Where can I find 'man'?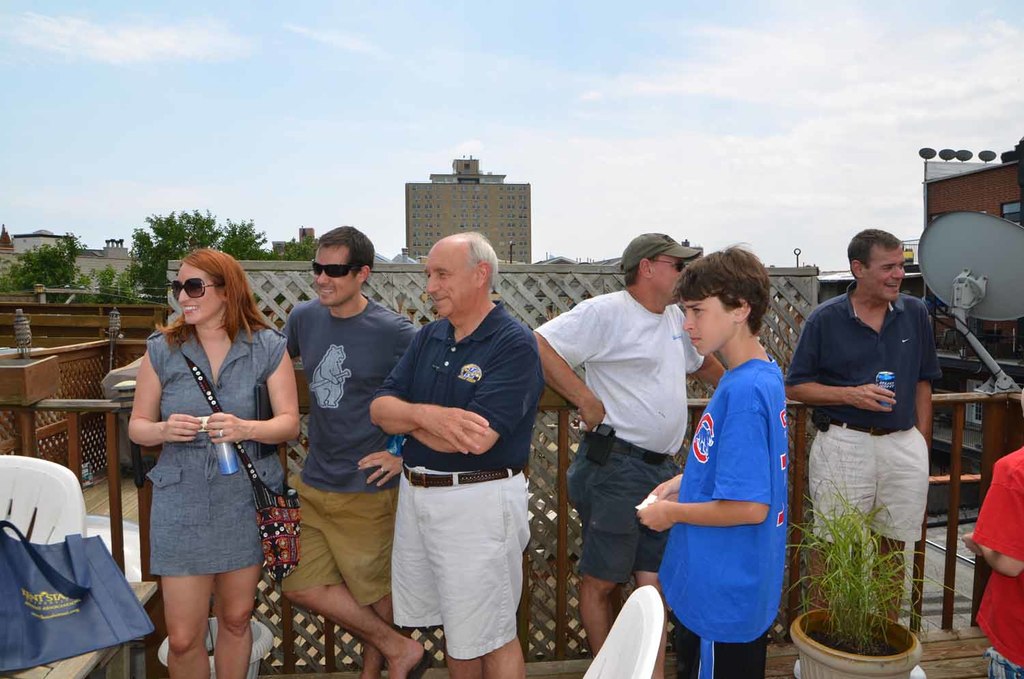
You can find it at pyautogui.locateOnScreen(788, 229, 947, 628).
